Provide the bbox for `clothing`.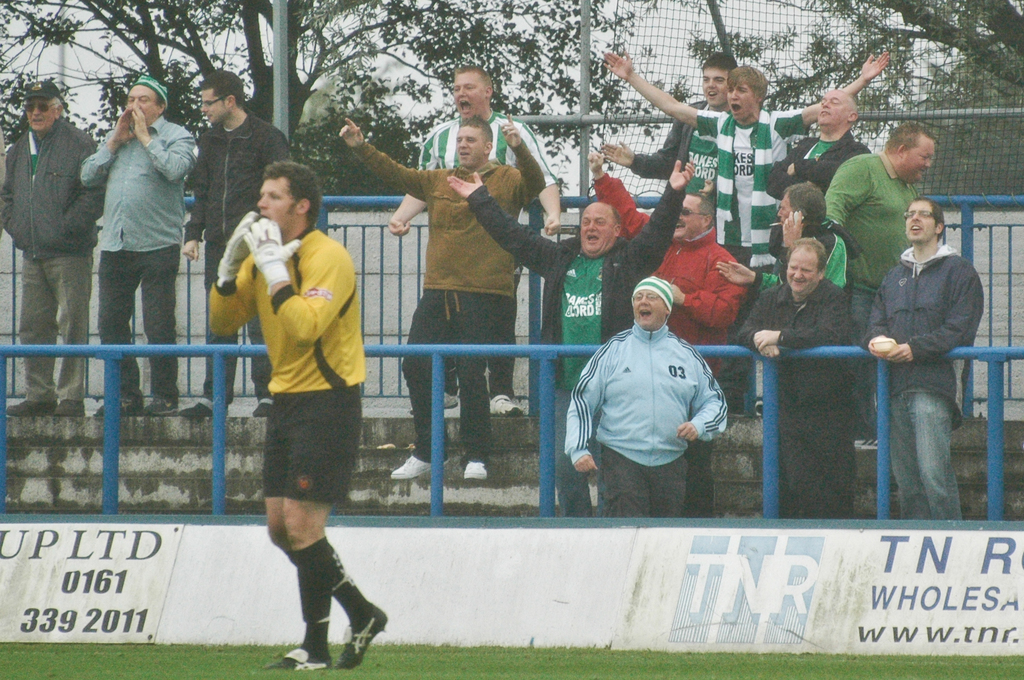
207:240:258:404.
